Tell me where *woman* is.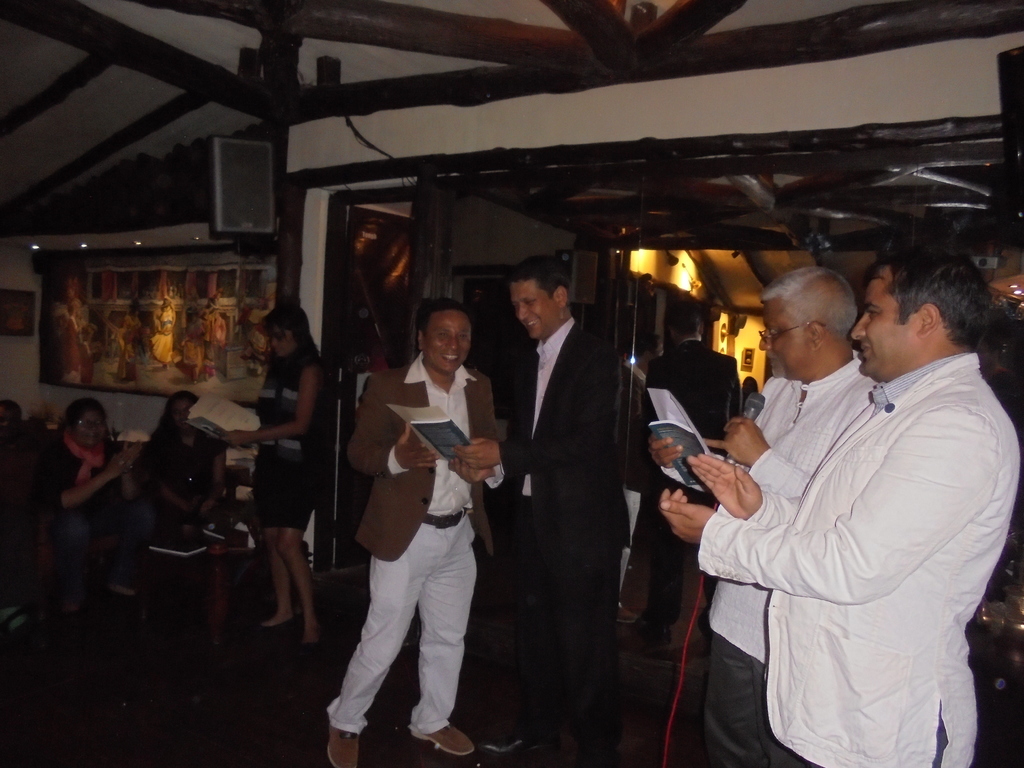
*woman* is at region(213, 303, 331, 653).
